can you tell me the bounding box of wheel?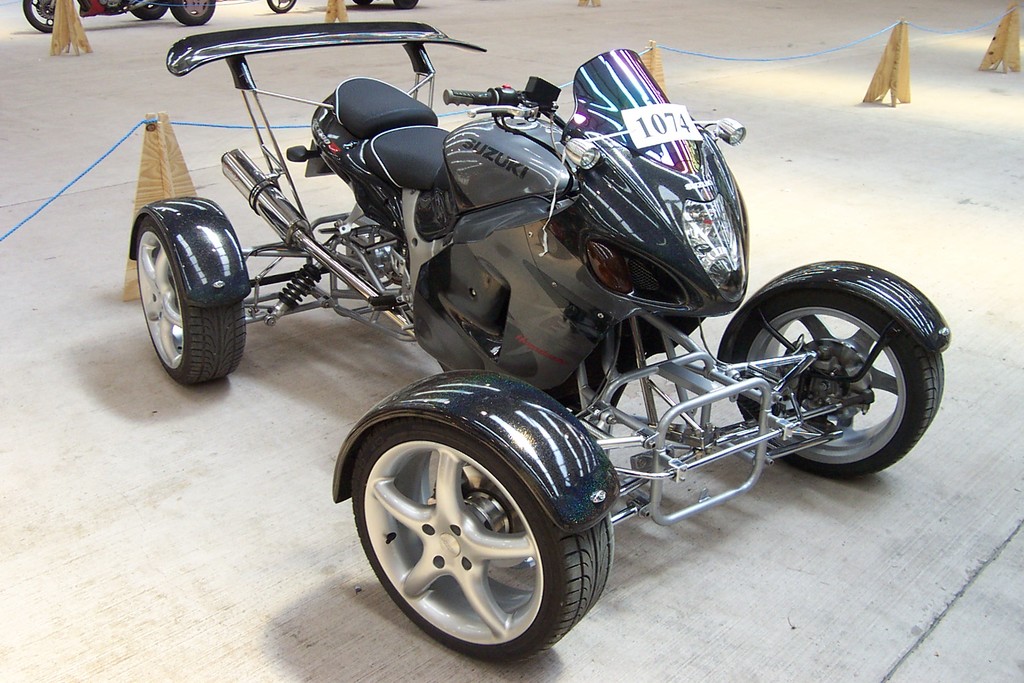
bbox=(733, 294, 945, 478).
